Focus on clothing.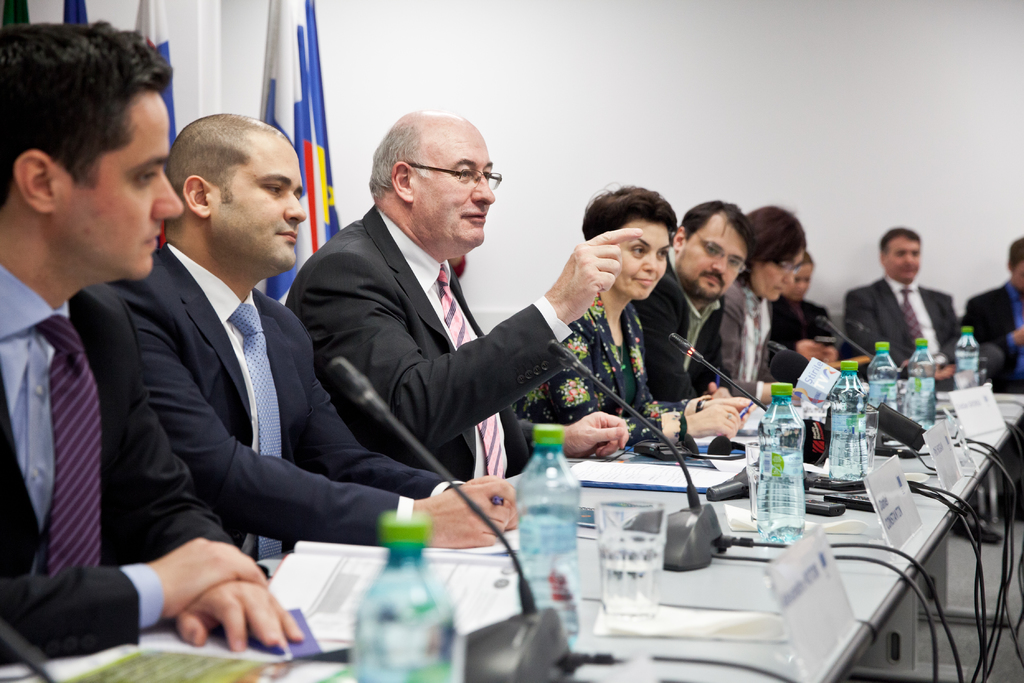
Focused at <region>715, 265, 783, 410</region>.
